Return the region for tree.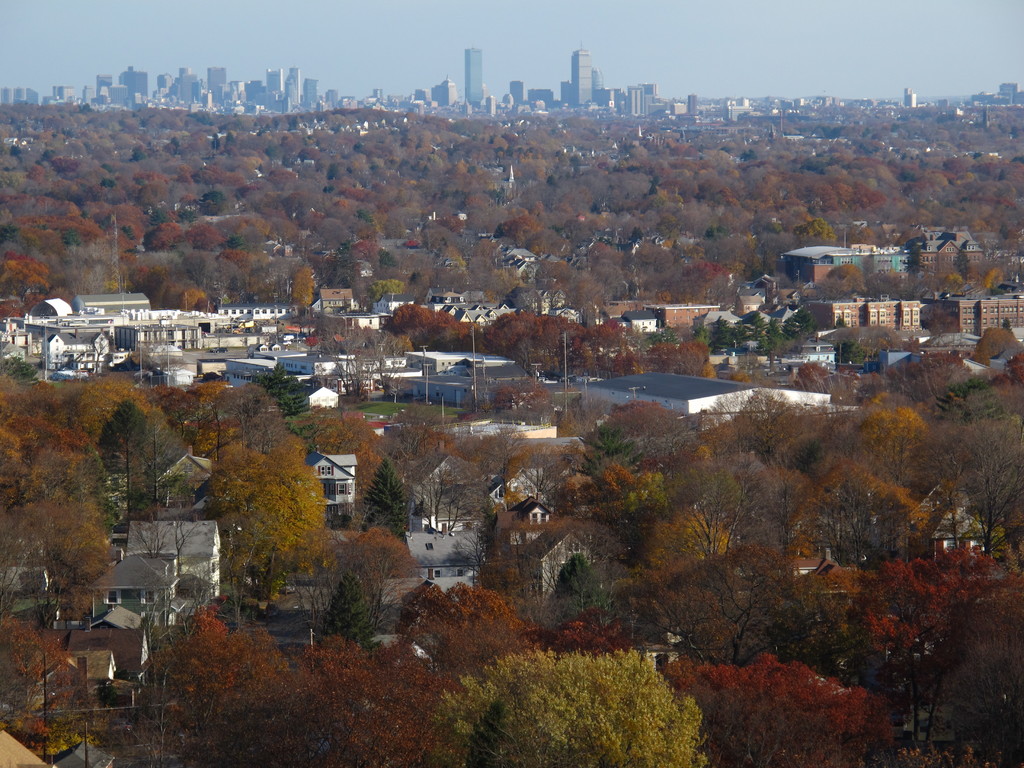
bbox=[851, 538, 1023, 767].
